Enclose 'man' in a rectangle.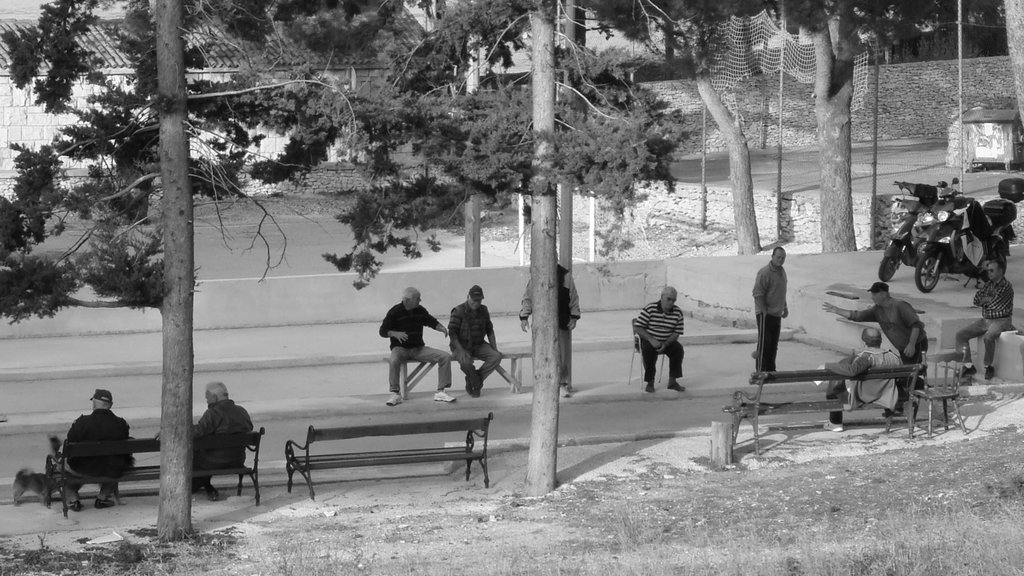
{"x1": 447, "y1": 285, "x2": 504, "y2": 399}.
